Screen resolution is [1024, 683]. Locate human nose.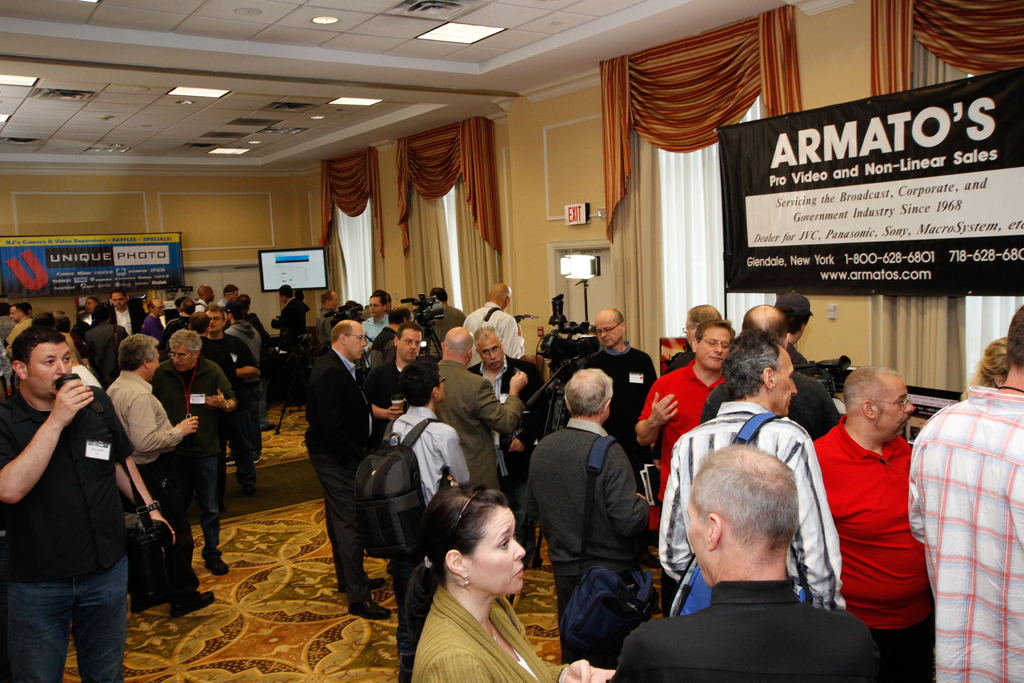
bbox=[412, 341, 416, 350].
